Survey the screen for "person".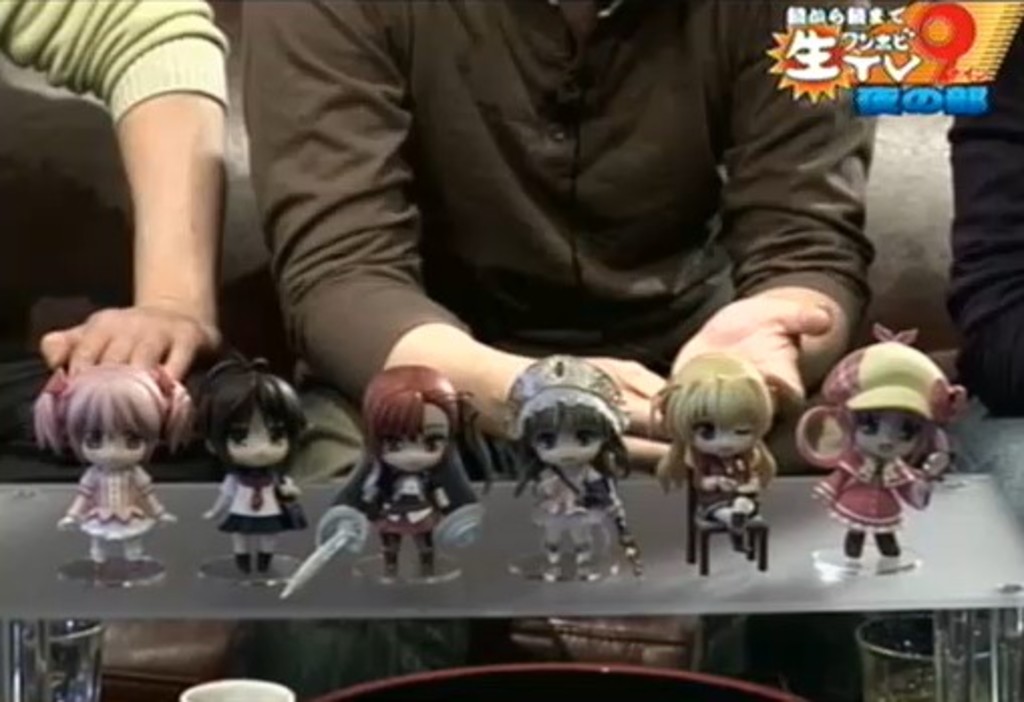
Survey found: <region>799, 336, 952, 571</region>.
